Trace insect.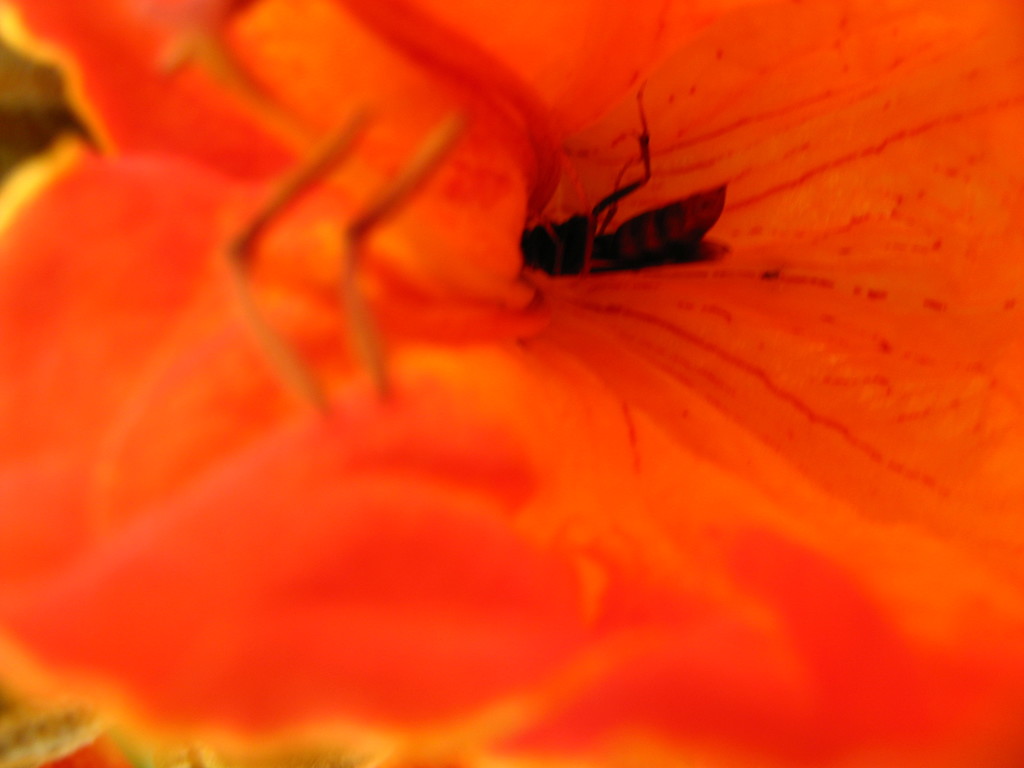
Traced to detection(520, 128, 730, 280).
